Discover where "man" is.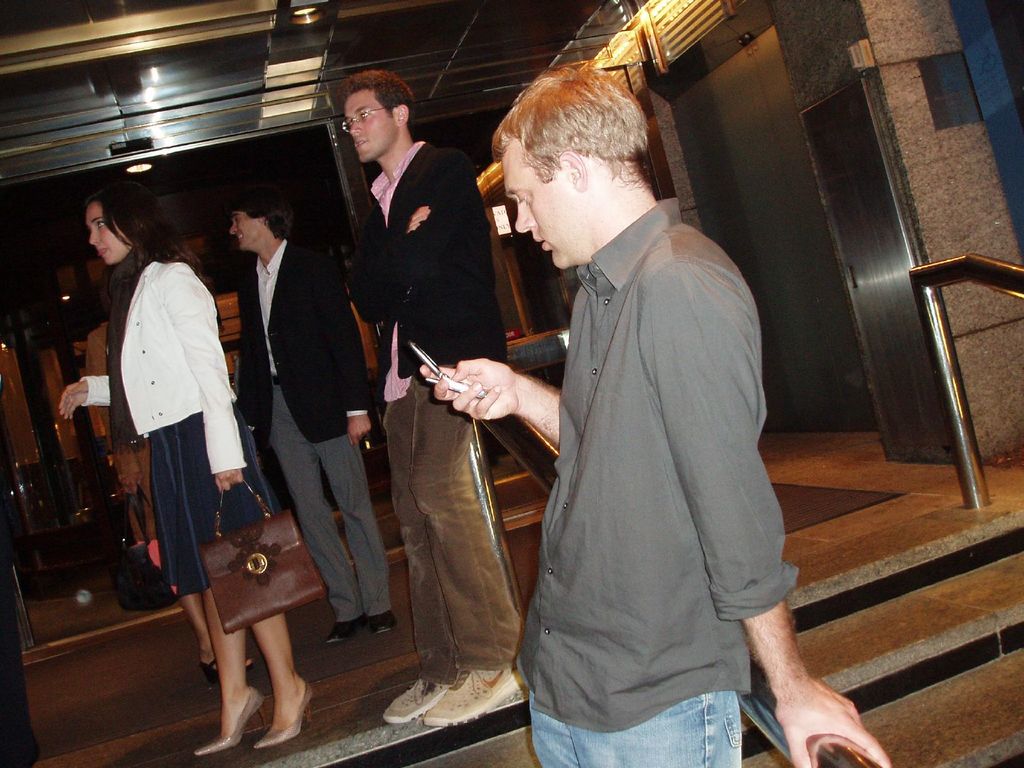
Discovered at Rect(423, 65, 893, 767).
